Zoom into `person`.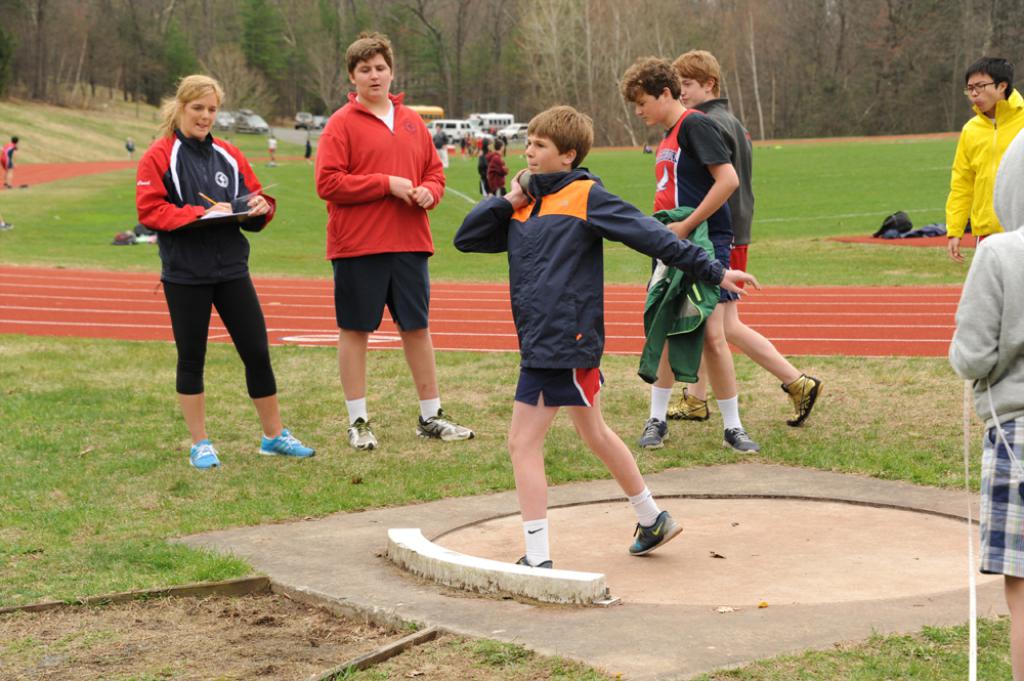
Zoom target: bbox=[615, 58, 763, 459].
